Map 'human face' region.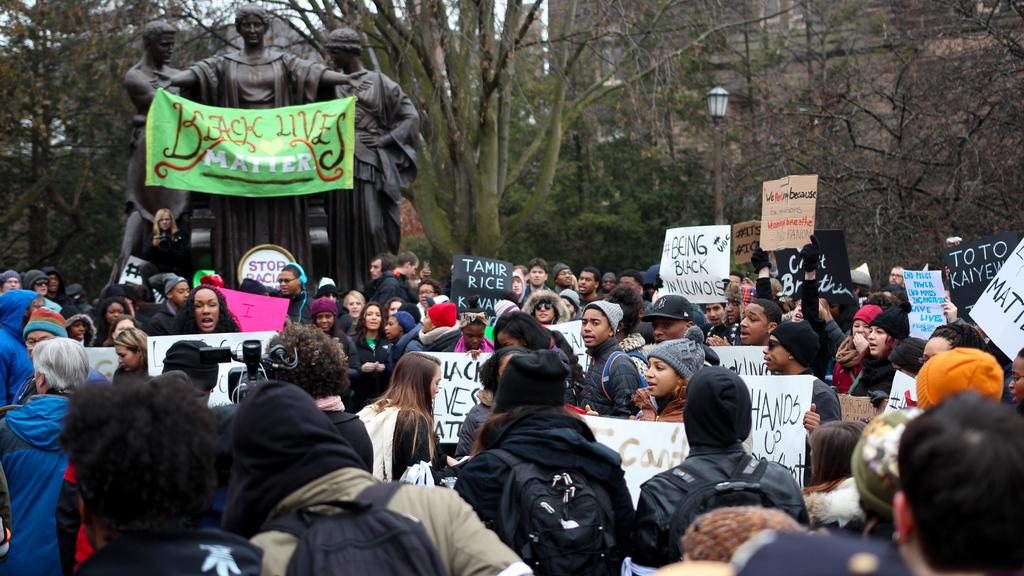
Mapped to bbox=(195, 290, 218, 330).
